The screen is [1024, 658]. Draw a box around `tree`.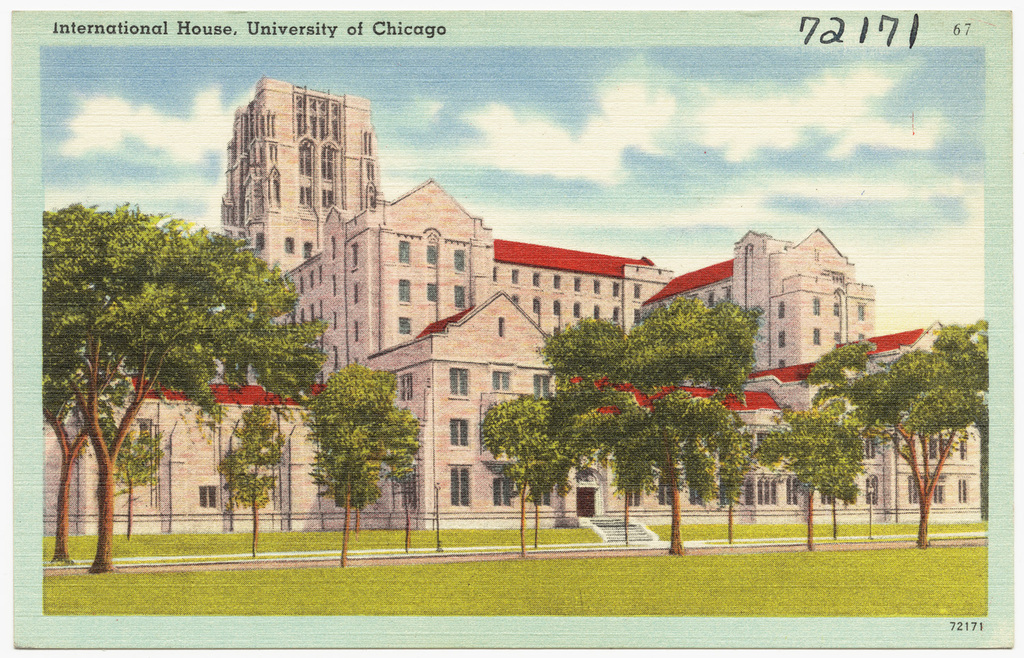
region(580, 392, 754, 565).
